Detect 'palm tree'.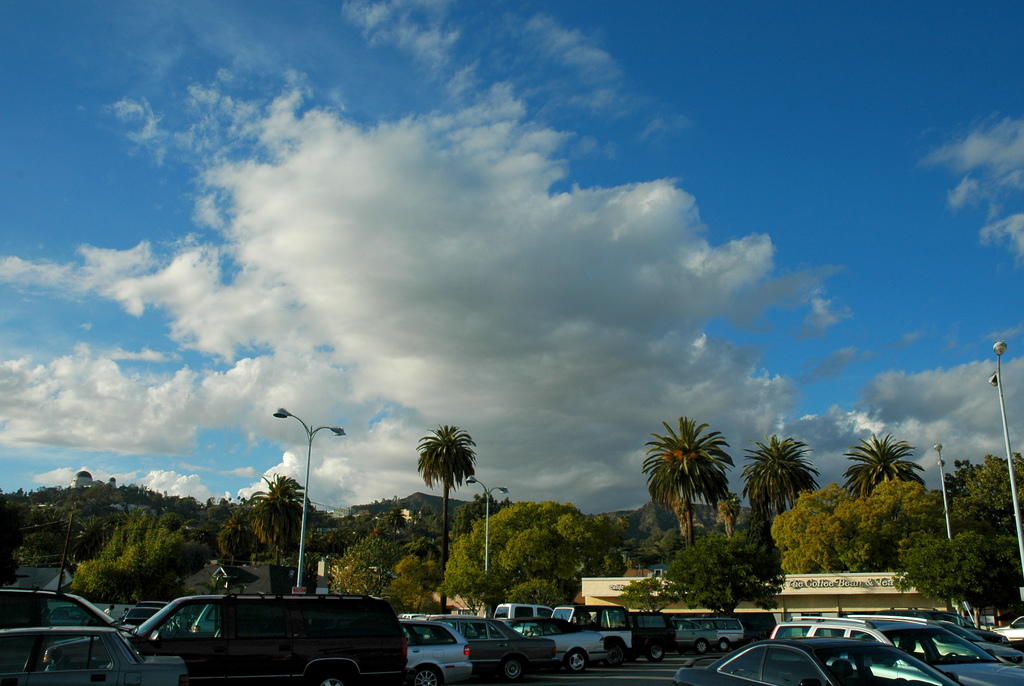
Detected at bbox(211, 497, 261, 566).
